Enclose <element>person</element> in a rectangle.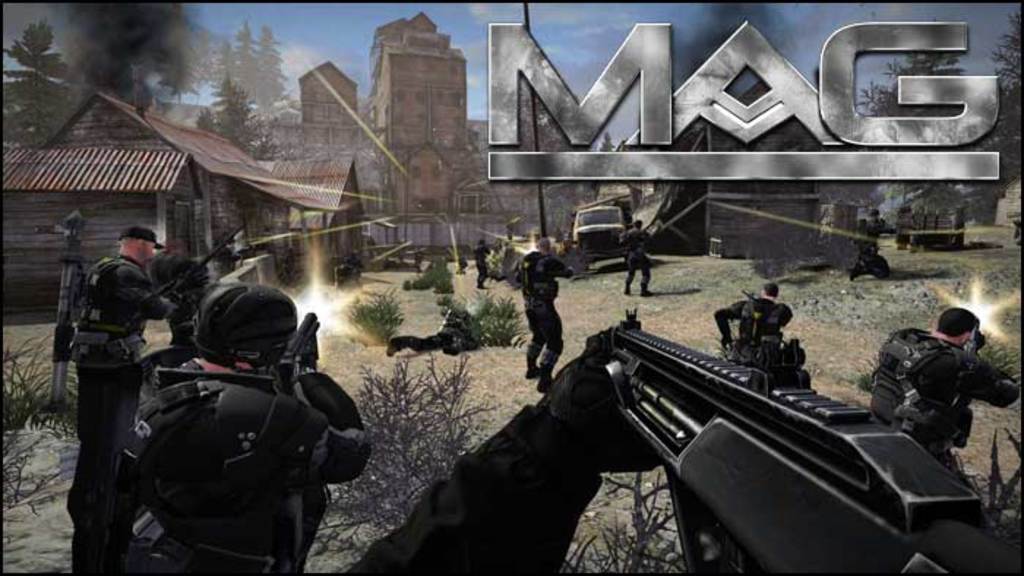
x1=372 y1=288 x2=500 y2=355.
